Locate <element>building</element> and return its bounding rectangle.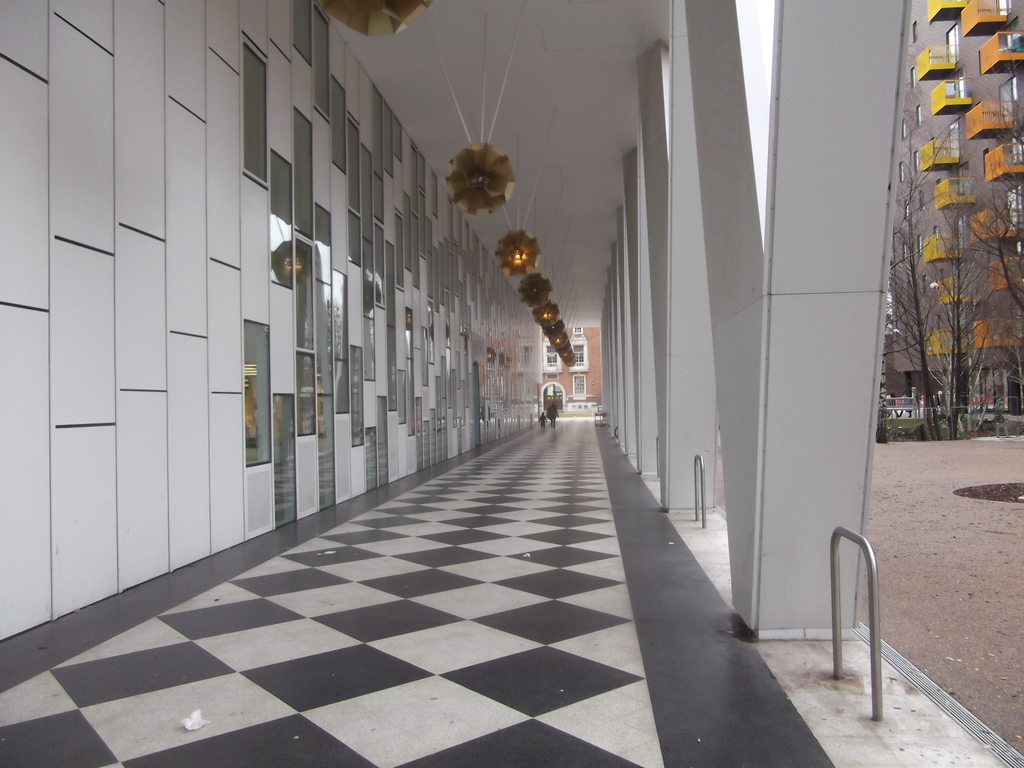
BBox(884, 0, 1023, 429).
